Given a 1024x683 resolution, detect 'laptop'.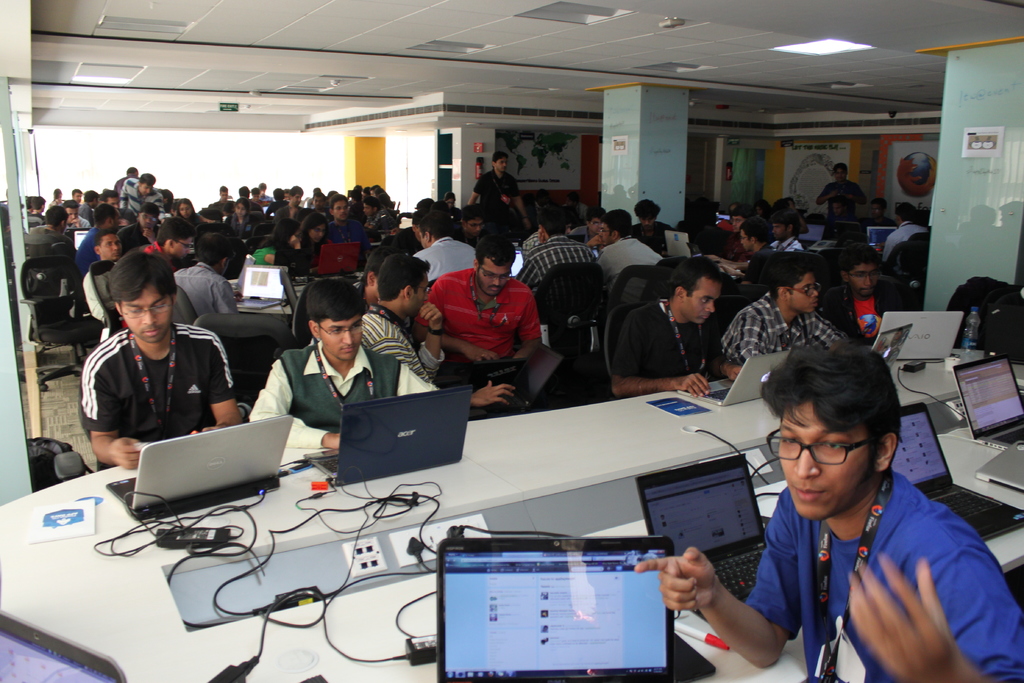
(x1=234, y1=267, x2=289, y2=315).
